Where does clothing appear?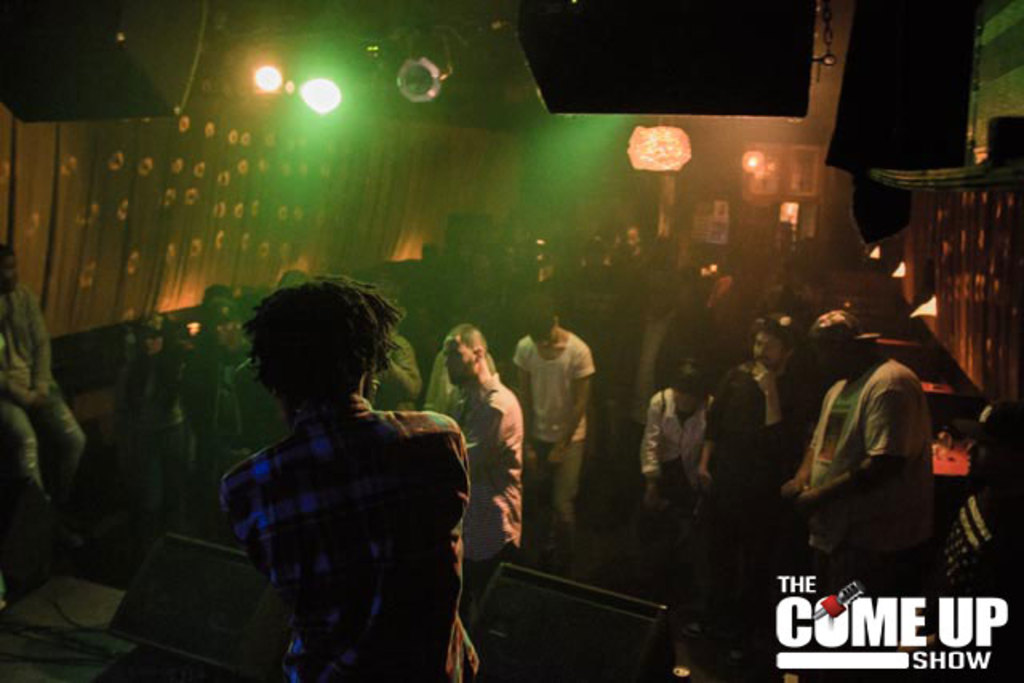
Appears at box(922, 483, 1021, 645).
